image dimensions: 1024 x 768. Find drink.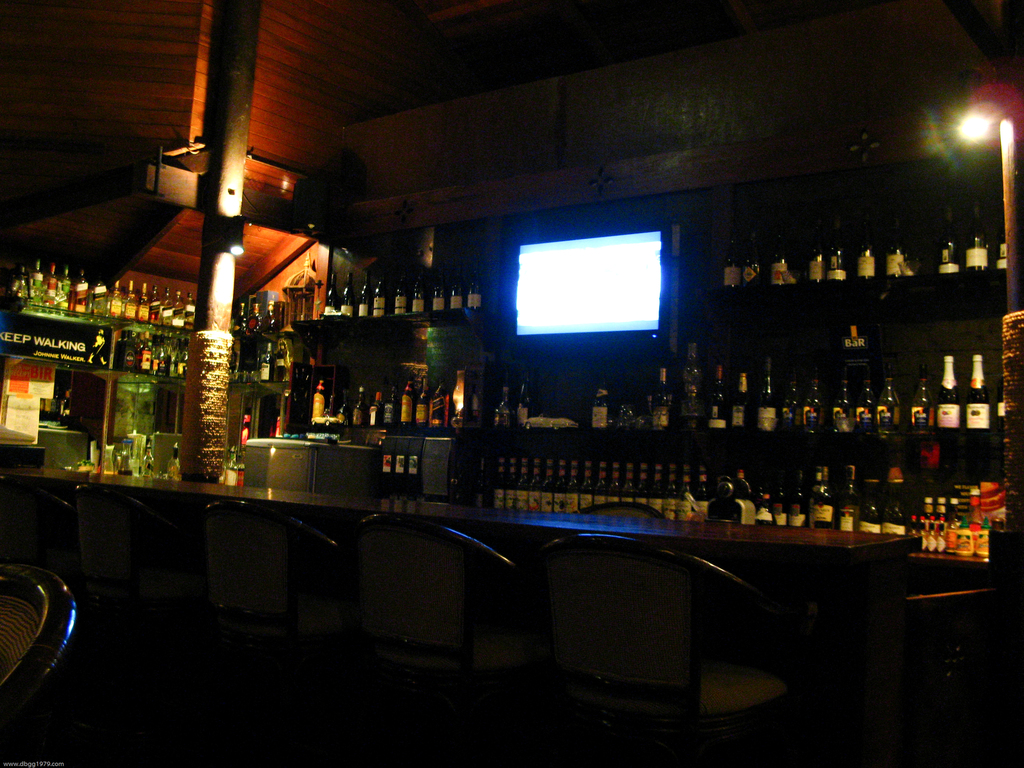
(517,380,532,424).
